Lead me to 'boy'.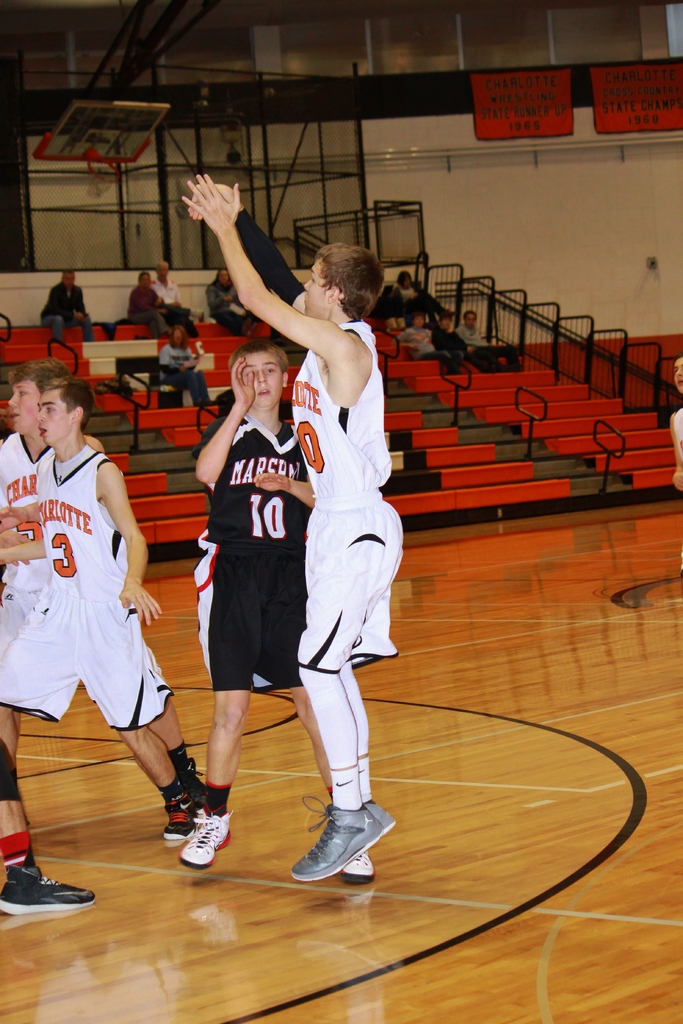
Lead to <box>182,337,378,881</box>.
